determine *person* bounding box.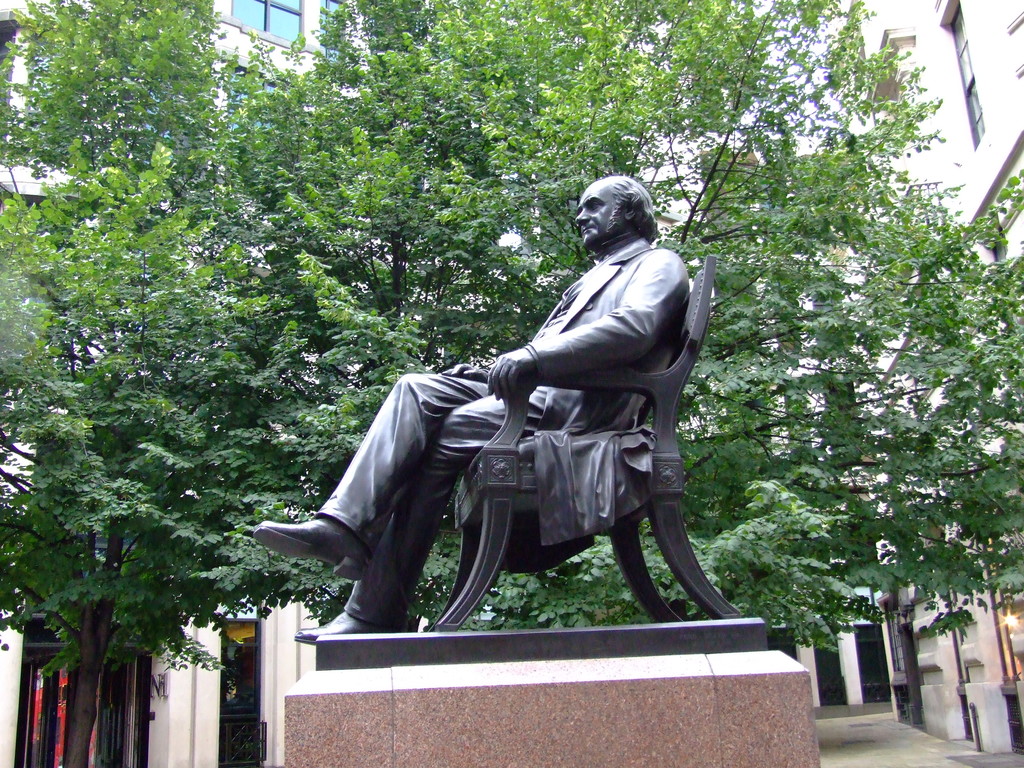
Determined: <box>251,180,689,639</box>.
